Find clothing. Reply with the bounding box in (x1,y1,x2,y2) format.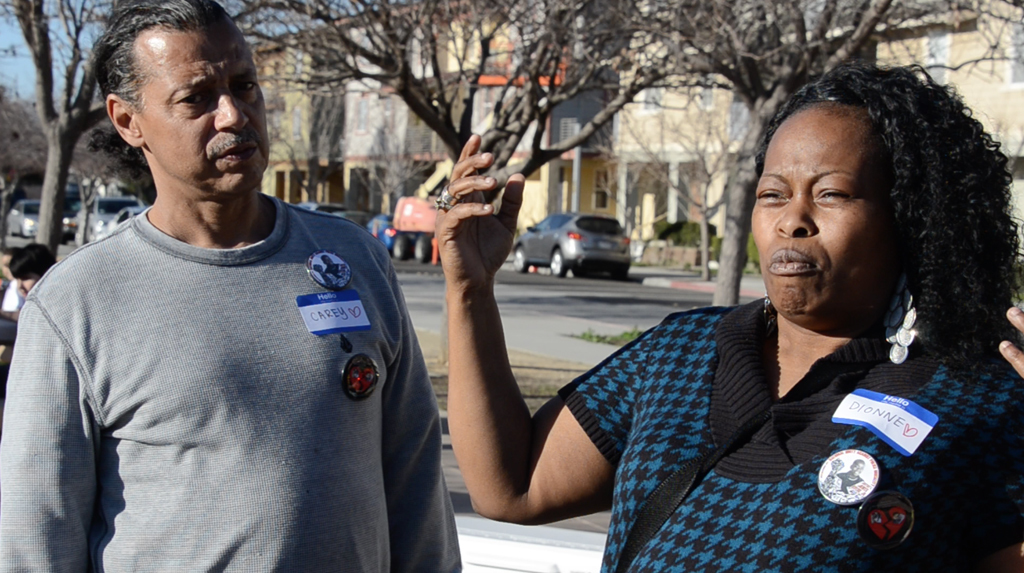
(5,156,448,572).
